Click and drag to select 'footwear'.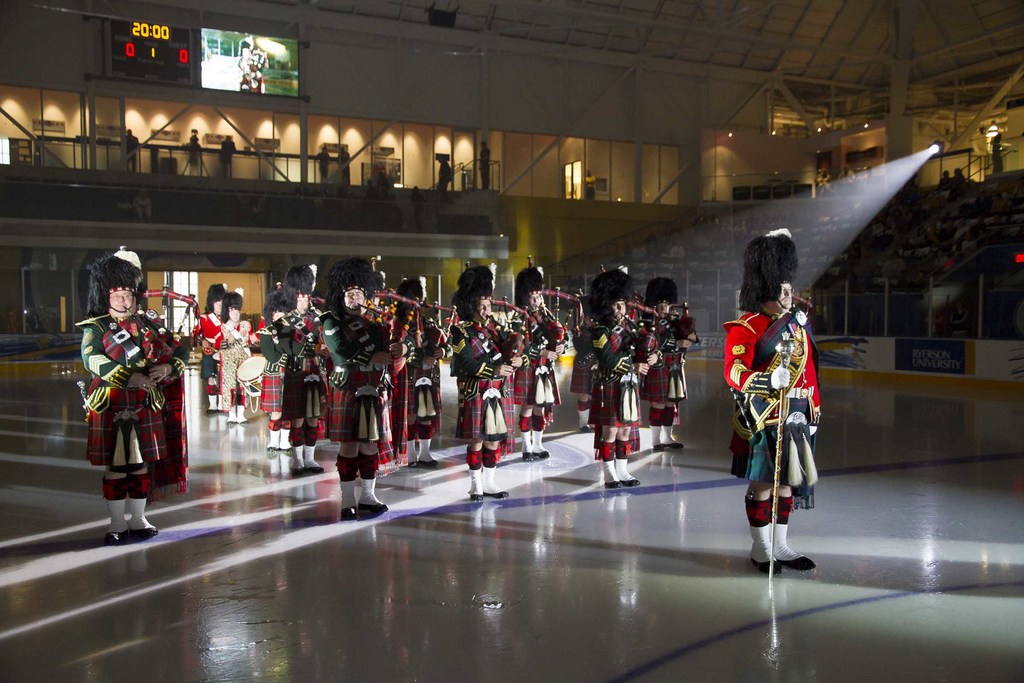
Selection: {"x1": 226, "y1": 416, "x2": 236, "y2": 425}.
